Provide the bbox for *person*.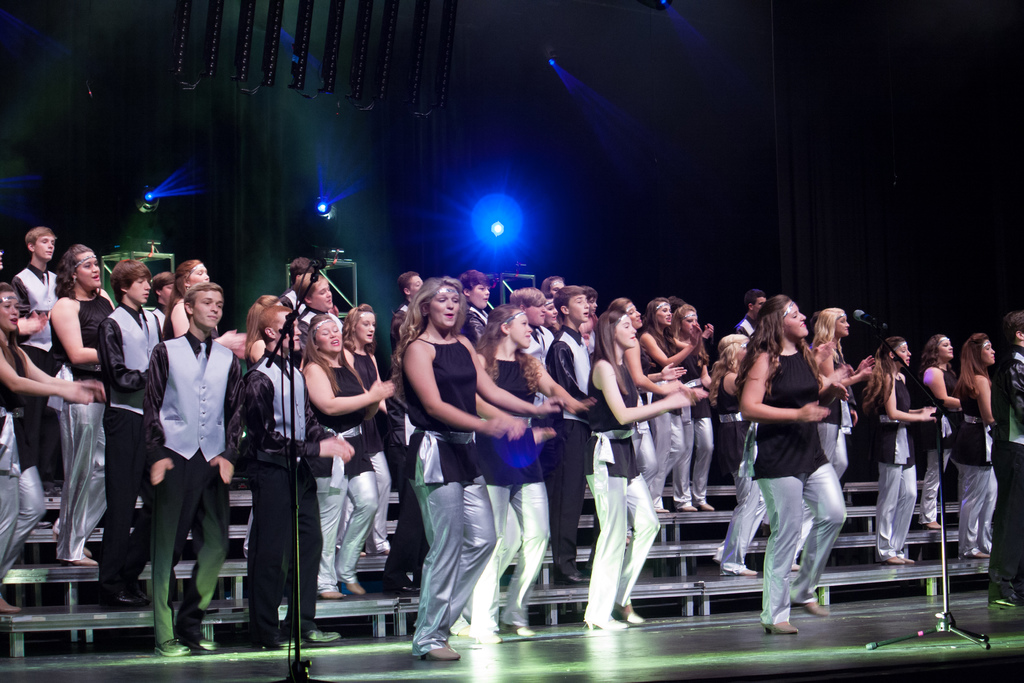
(743,286,765,333).
